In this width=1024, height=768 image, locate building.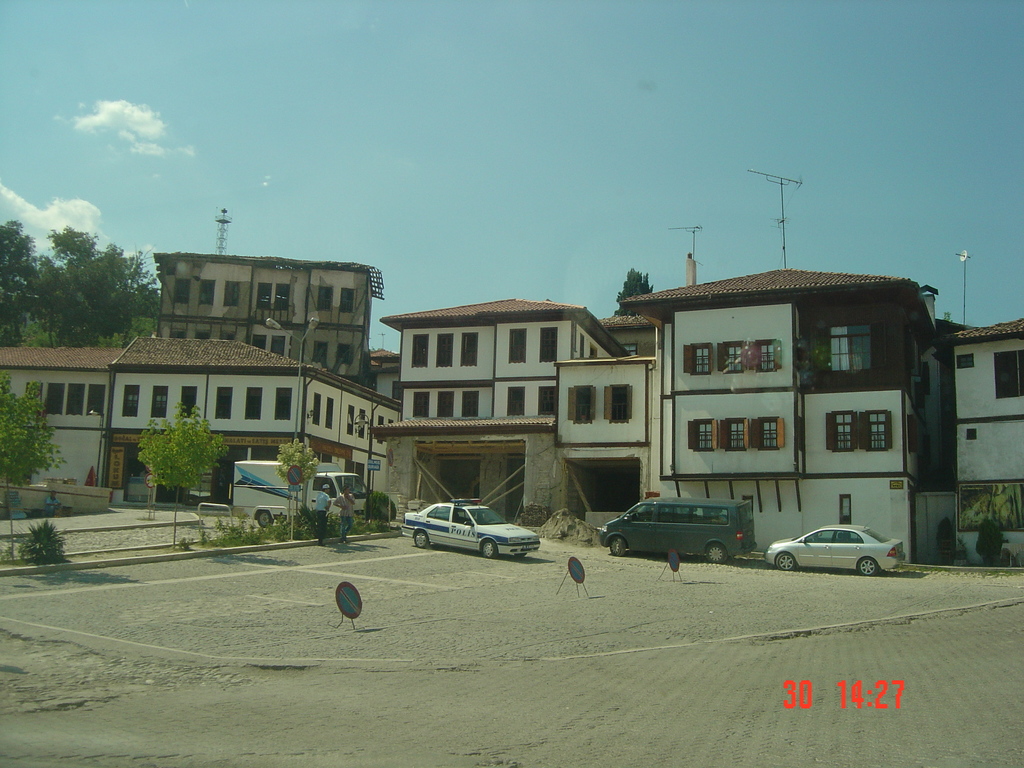
Bounding box: box(112, 338, 404, 497).
